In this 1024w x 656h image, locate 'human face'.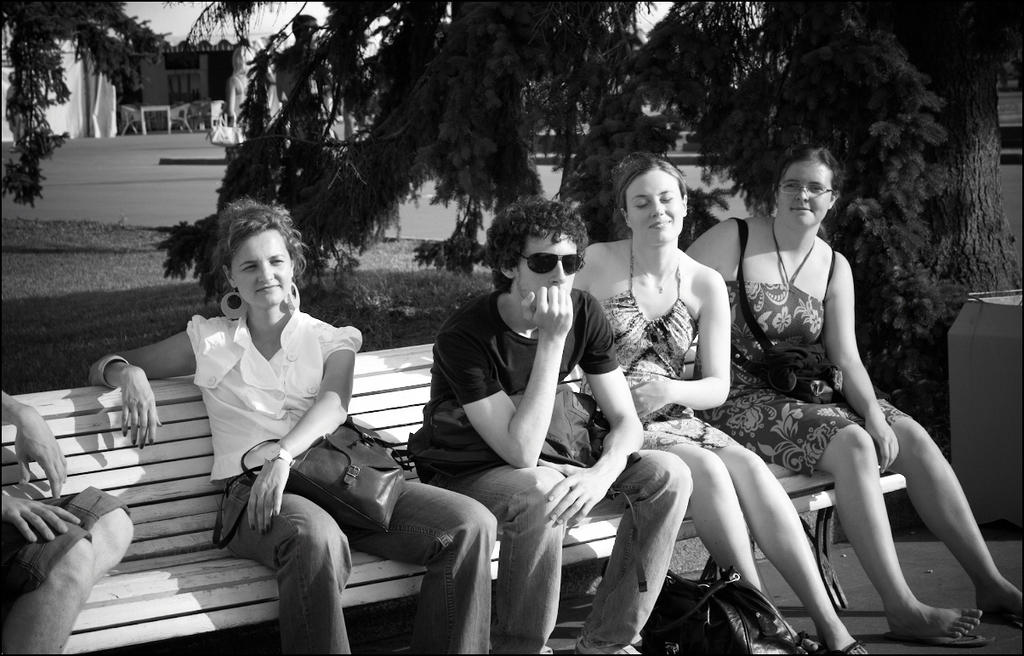
Bounding box: 623/168/683/244.
